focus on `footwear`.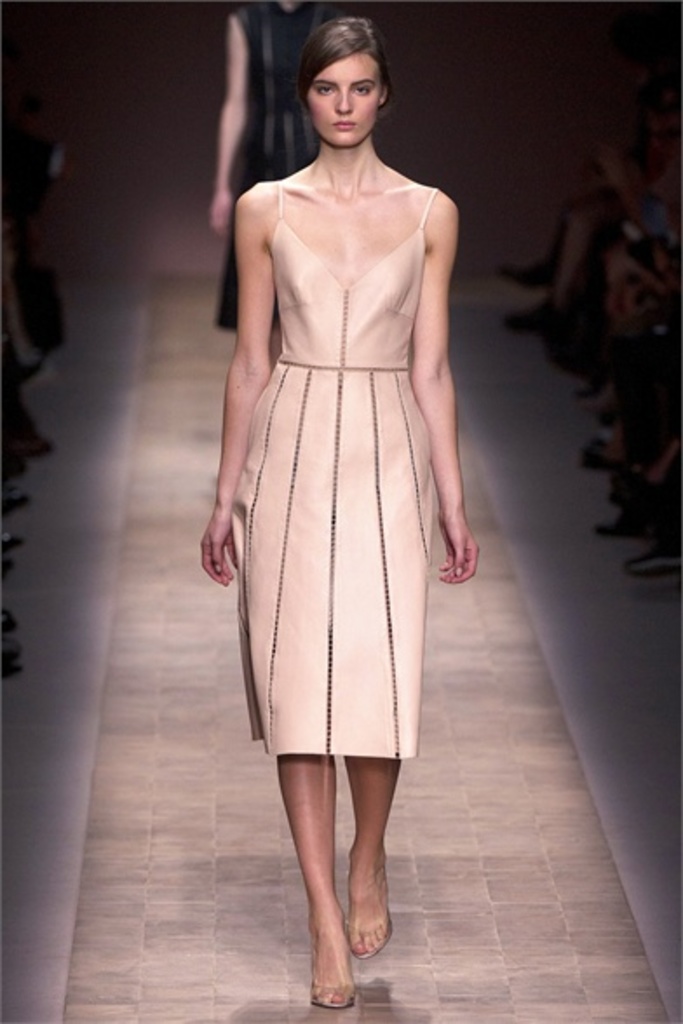
Focused at x1=500 y1=253 x2=552 y2=293.
